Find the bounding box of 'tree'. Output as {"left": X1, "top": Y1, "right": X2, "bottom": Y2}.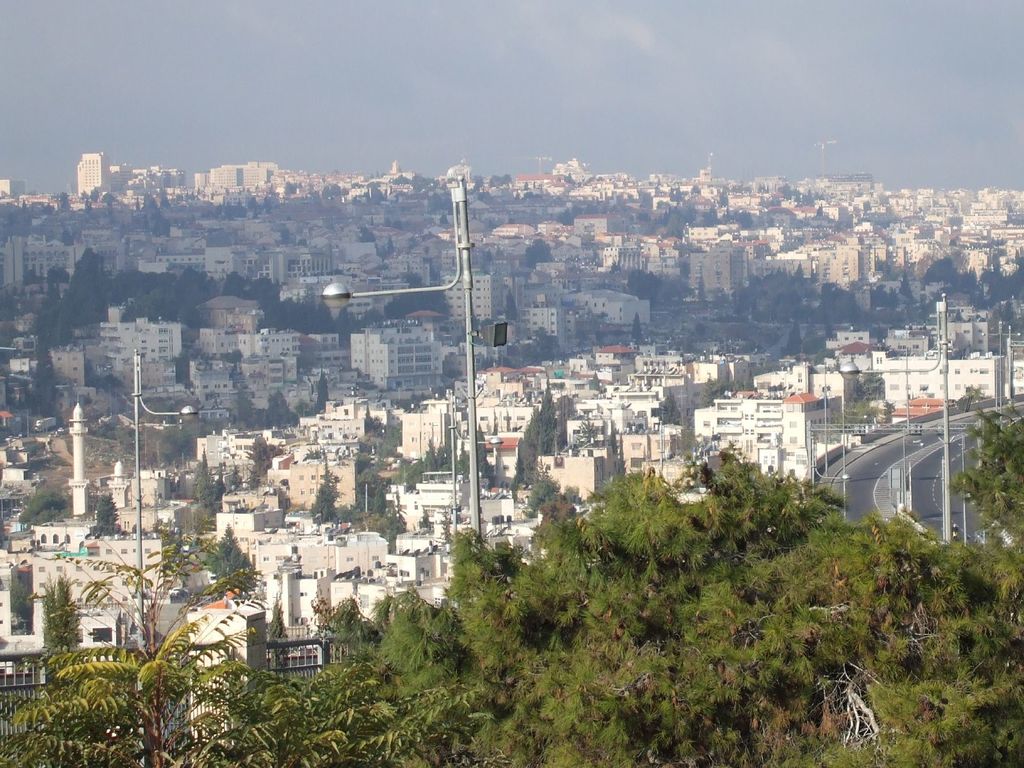
{"left": 120, "top": 196, "right": 191, "bottom": 198}.
